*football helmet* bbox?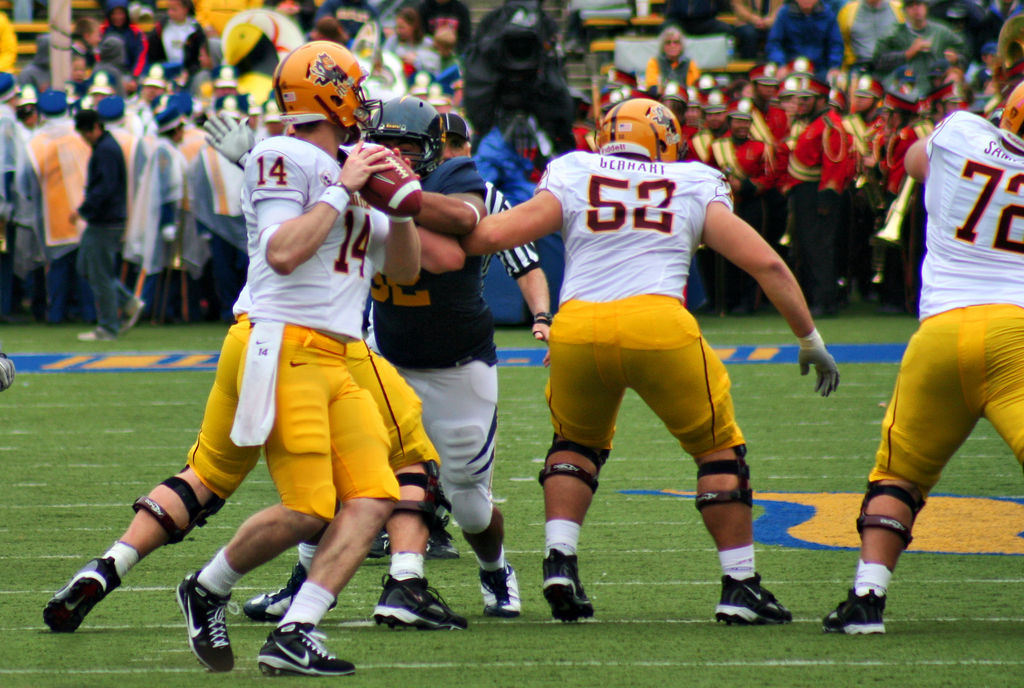
rect(367, 94, 444, 178)
